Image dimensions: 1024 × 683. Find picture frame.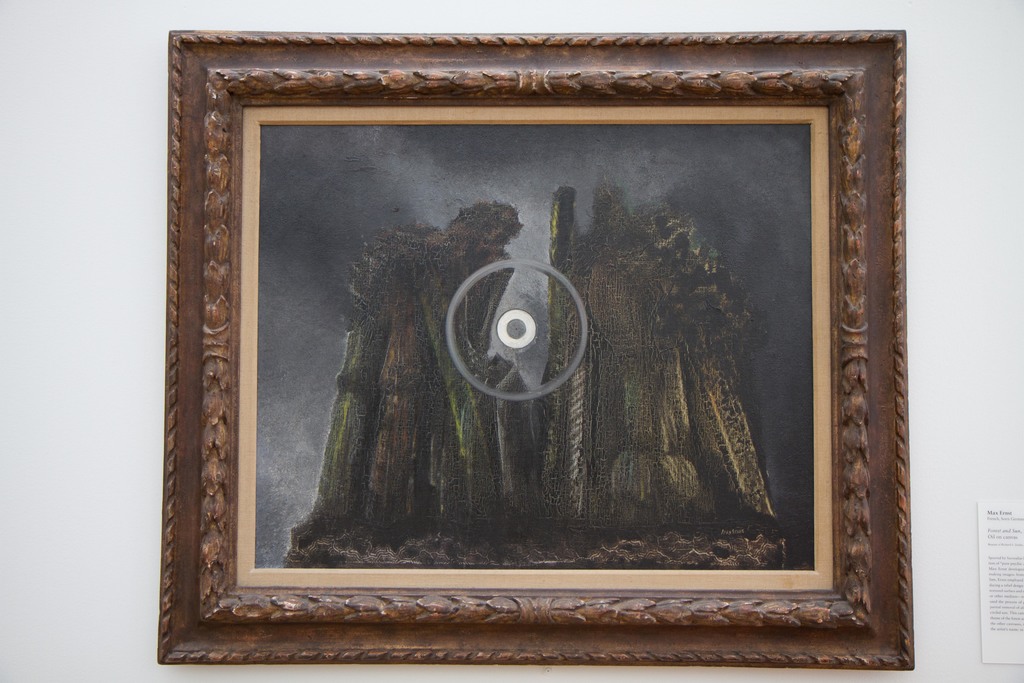
detection(154, 33, 916, 670).
